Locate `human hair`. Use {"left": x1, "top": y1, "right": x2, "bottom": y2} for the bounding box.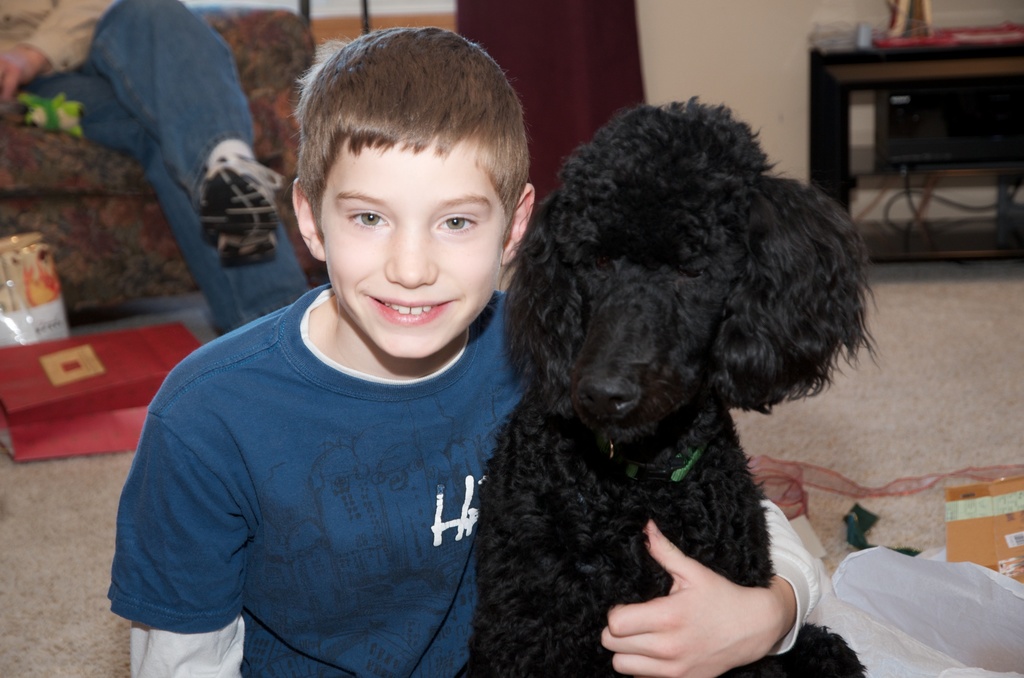
{"left": 283, "top": 22, "right": 523, "bottom": 249}.
